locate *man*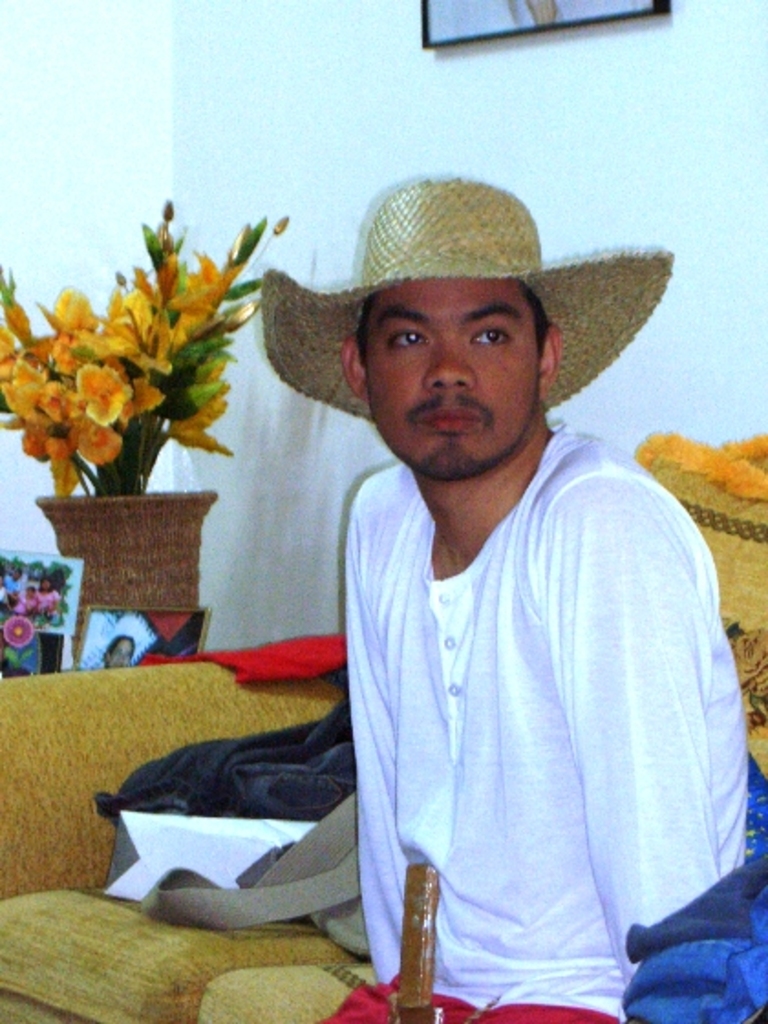
pyautogui.locateOnScreen(265, 212, 726, 982)
